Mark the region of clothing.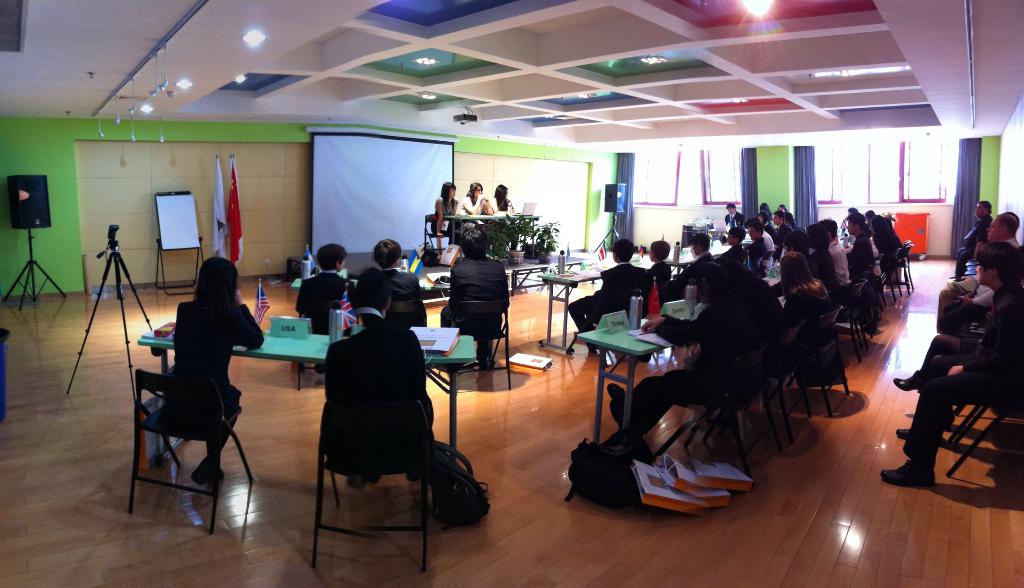
Region: region(950, 217, 982, 274).
